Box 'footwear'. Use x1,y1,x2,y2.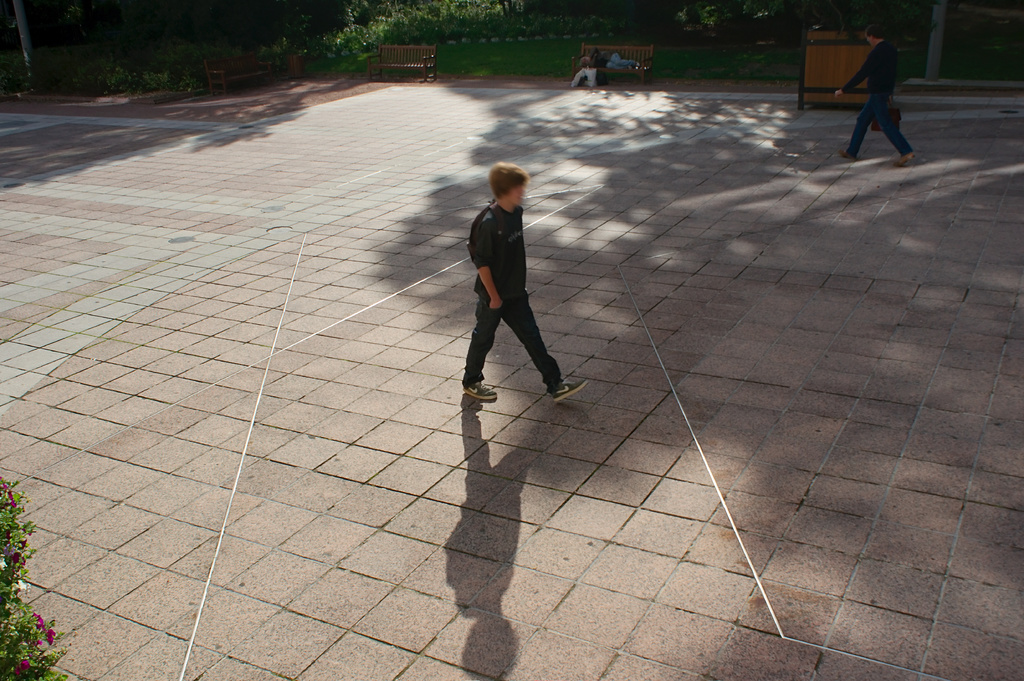
464,381,499,403.
